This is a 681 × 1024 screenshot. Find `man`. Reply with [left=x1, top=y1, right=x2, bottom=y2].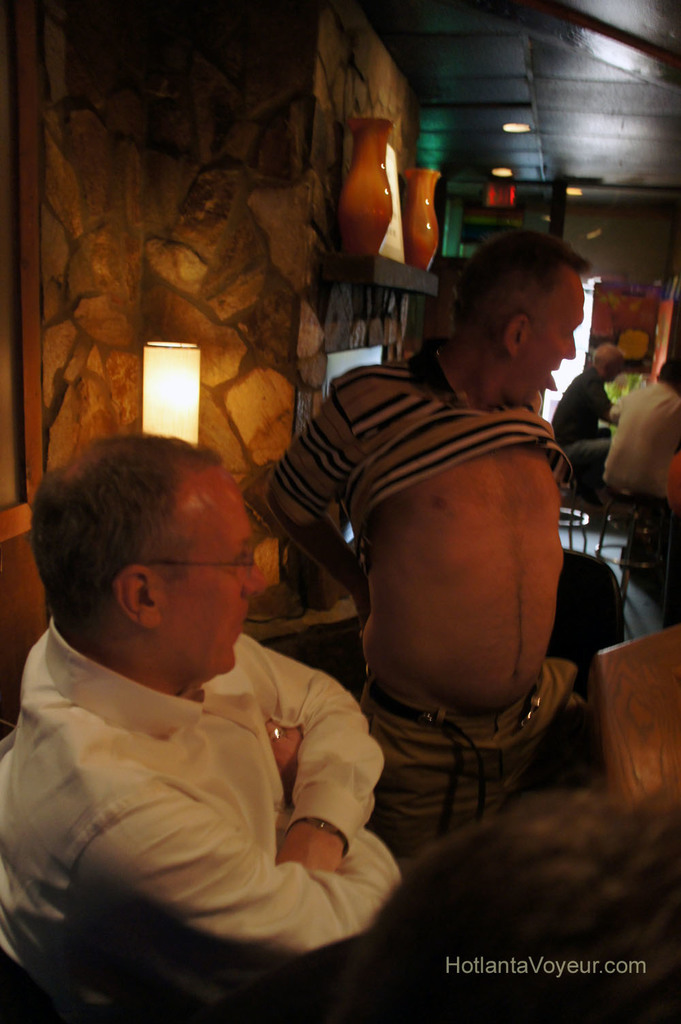
[left=0, top=397, right=428, bottom=997].
